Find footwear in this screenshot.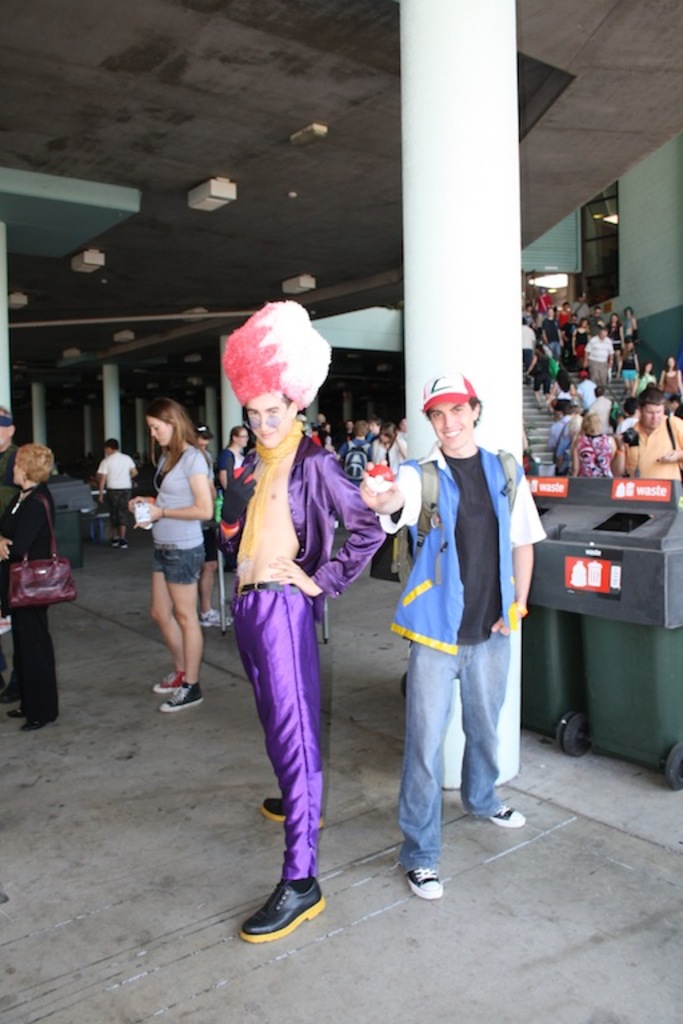
The bounding box for footwear is x1=28 y1=720 x2=44 y2=732.
